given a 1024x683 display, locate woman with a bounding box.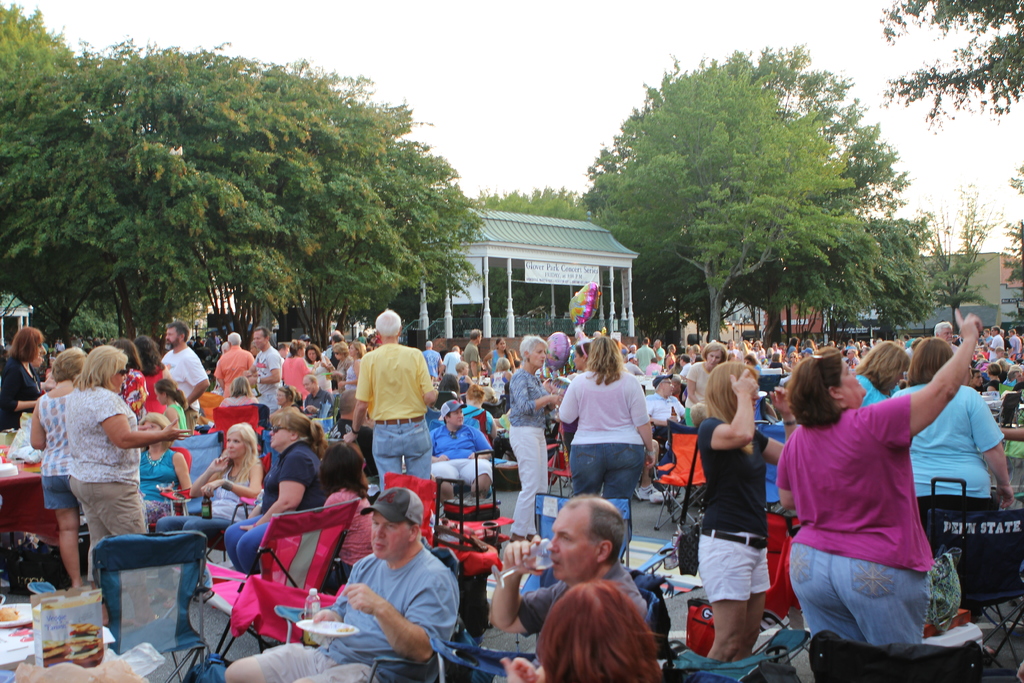
Located: x1=984, y1=363, x2=1002, y2=395.
